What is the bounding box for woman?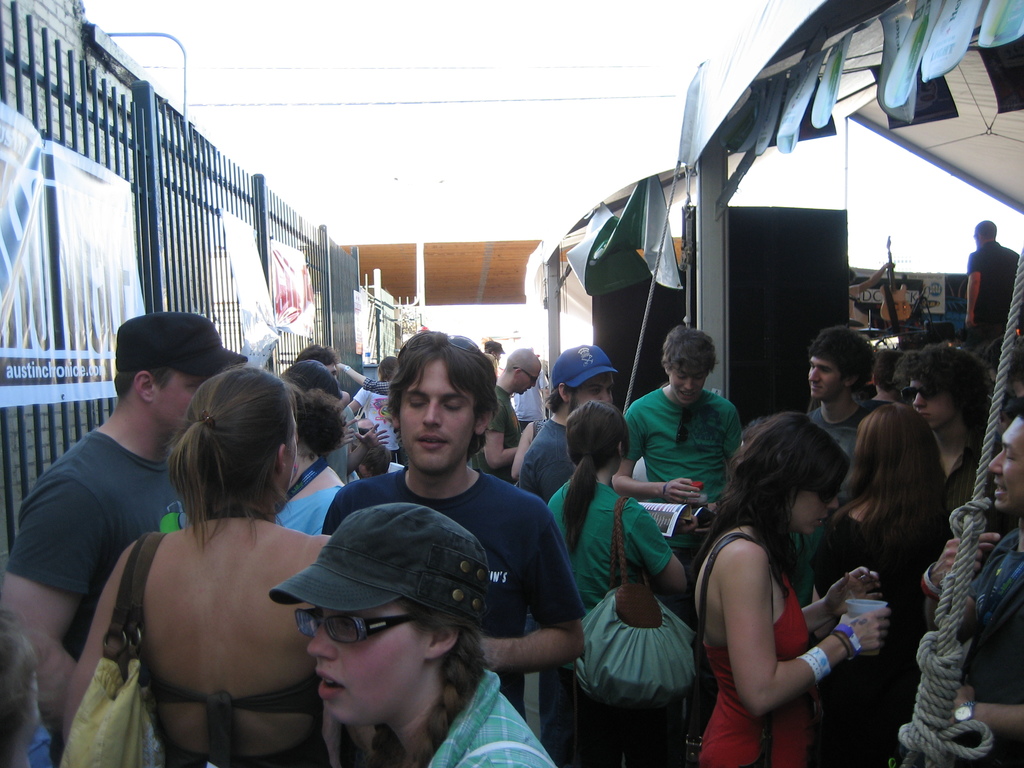
detection(671, 396, 908, 767).
